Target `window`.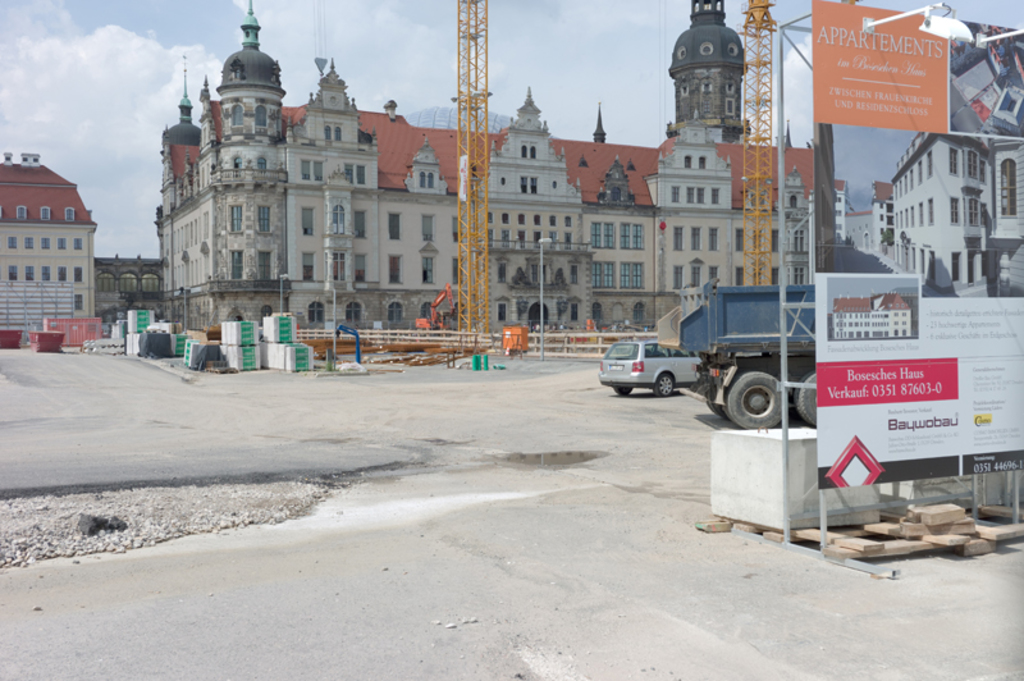
Target region: 9, 262, 19, 278.
